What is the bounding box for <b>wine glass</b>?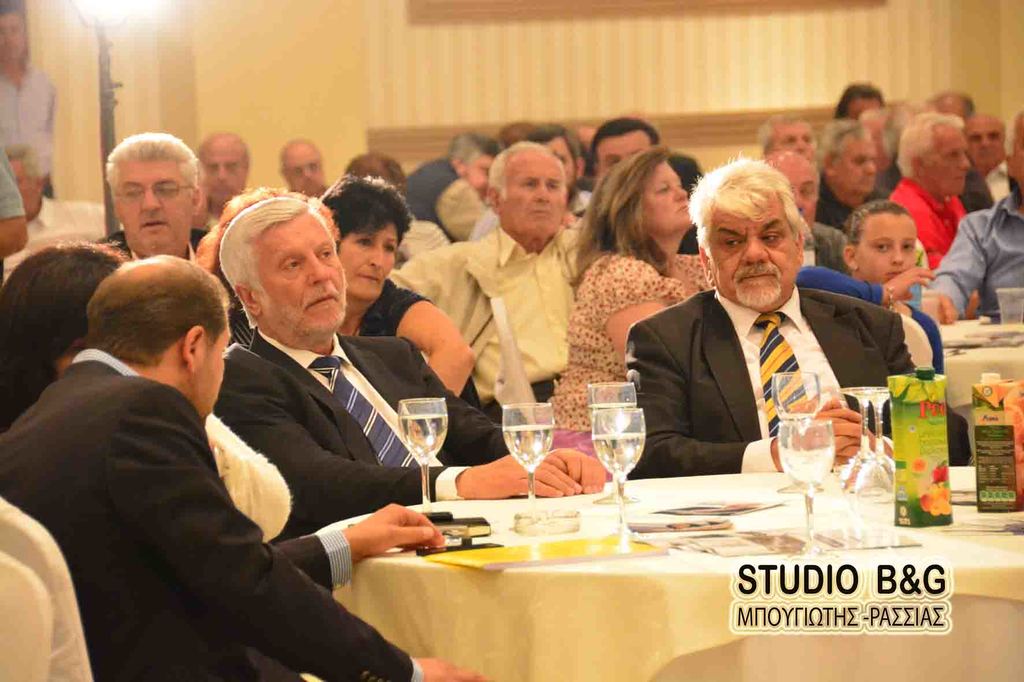
{"x1": 780, "y1": 417, "x2": 829, "y2": 548}.
